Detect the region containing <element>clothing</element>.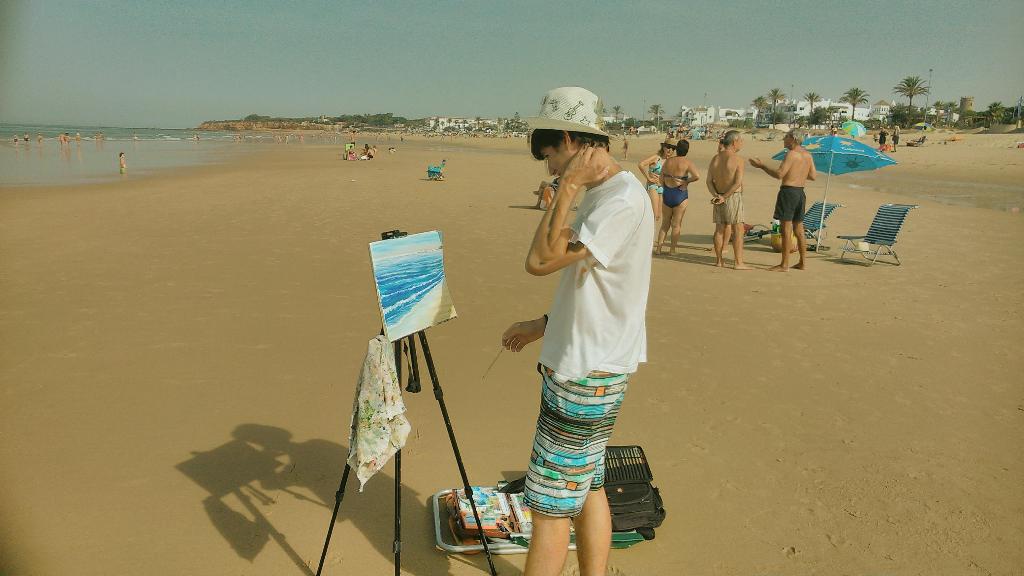
<box>647,150,662,193</box>.
